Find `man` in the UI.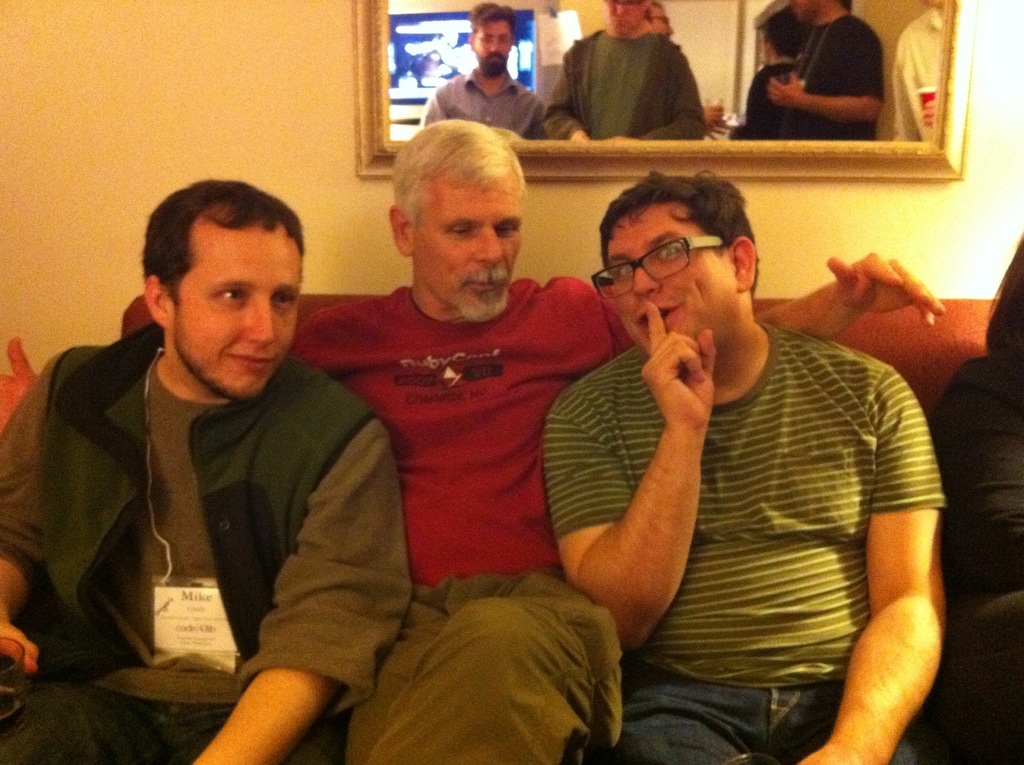
UI element at 772, 0, 883, 143.
